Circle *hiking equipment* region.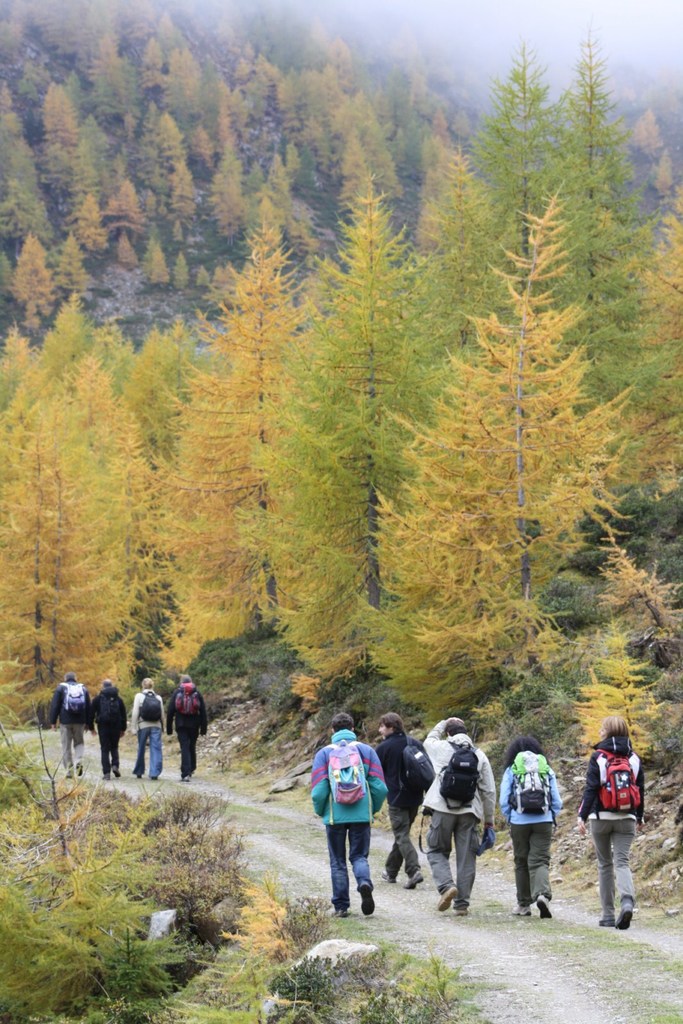
Region: box=[173, 684, 202, 724].
